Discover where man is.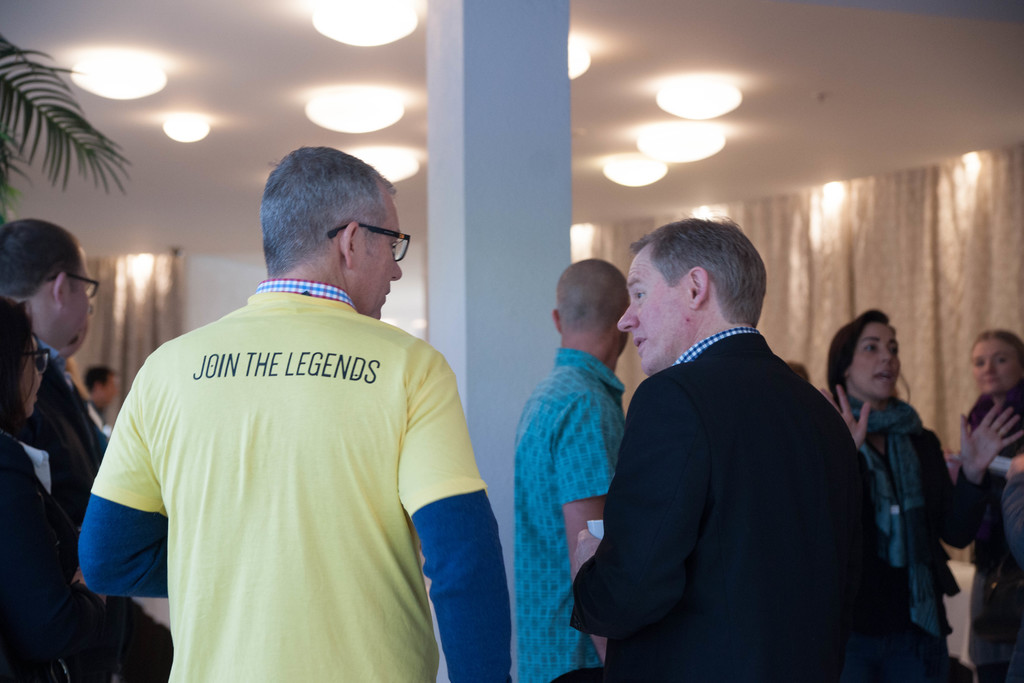
Discovered at l=0, t=220, r=113, b=680.
